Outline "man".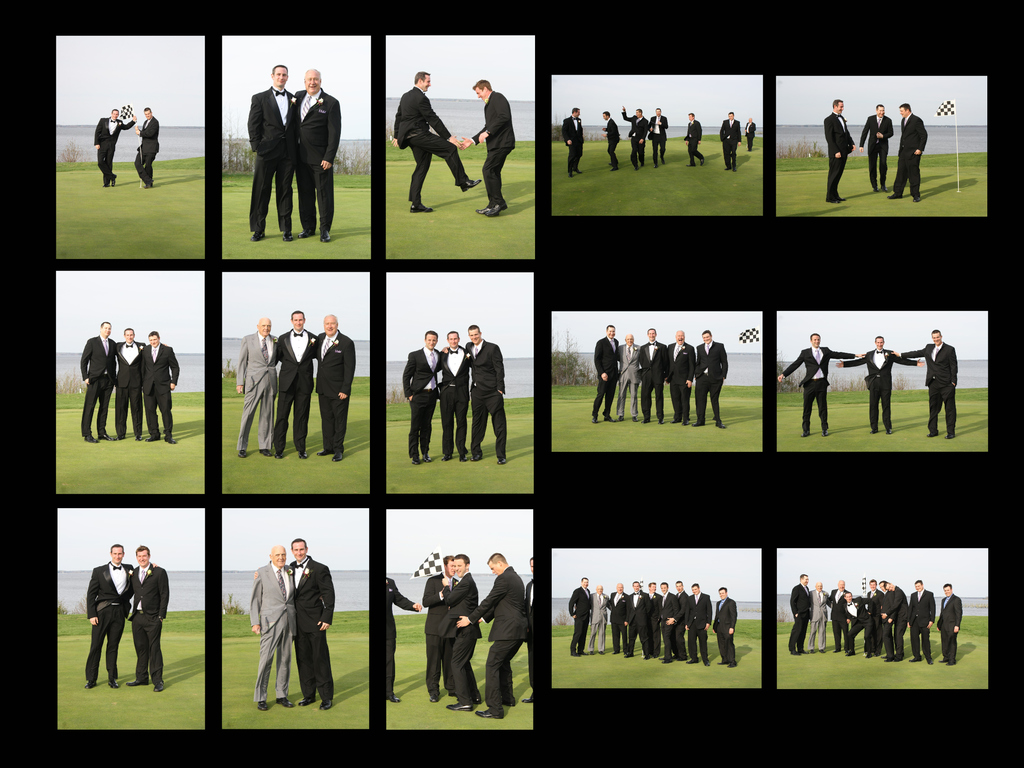
Outline: [253, 534, 336, 710].
